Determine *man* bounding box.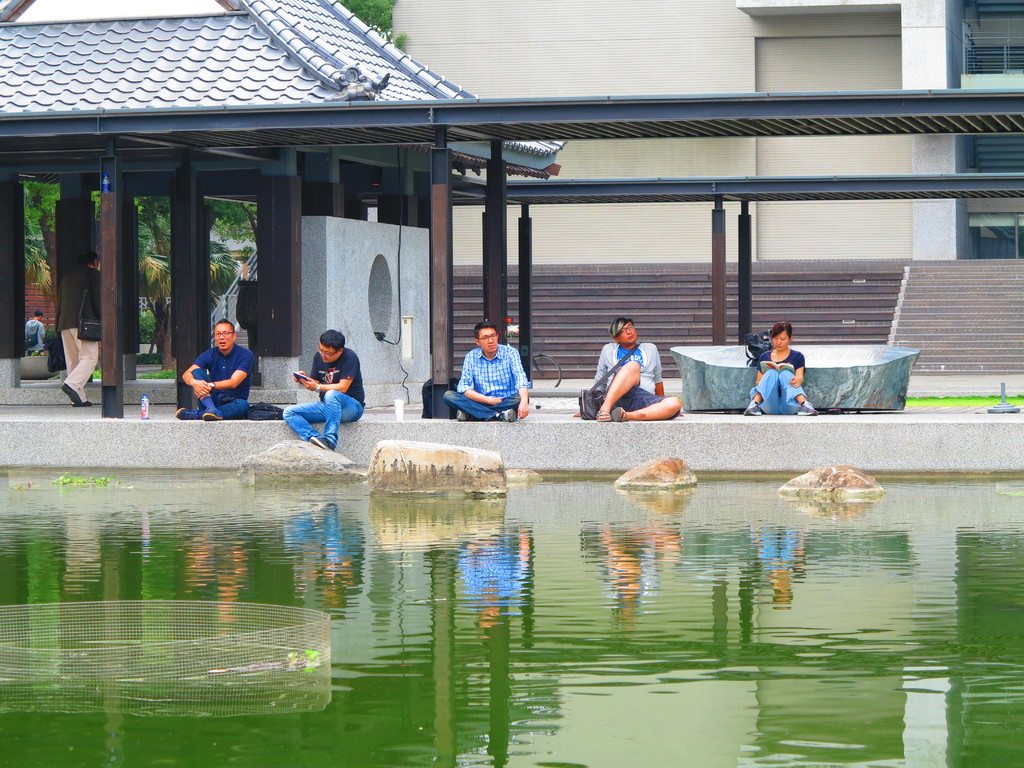
Determined: <region>285, 331, 365, 450</region>.
